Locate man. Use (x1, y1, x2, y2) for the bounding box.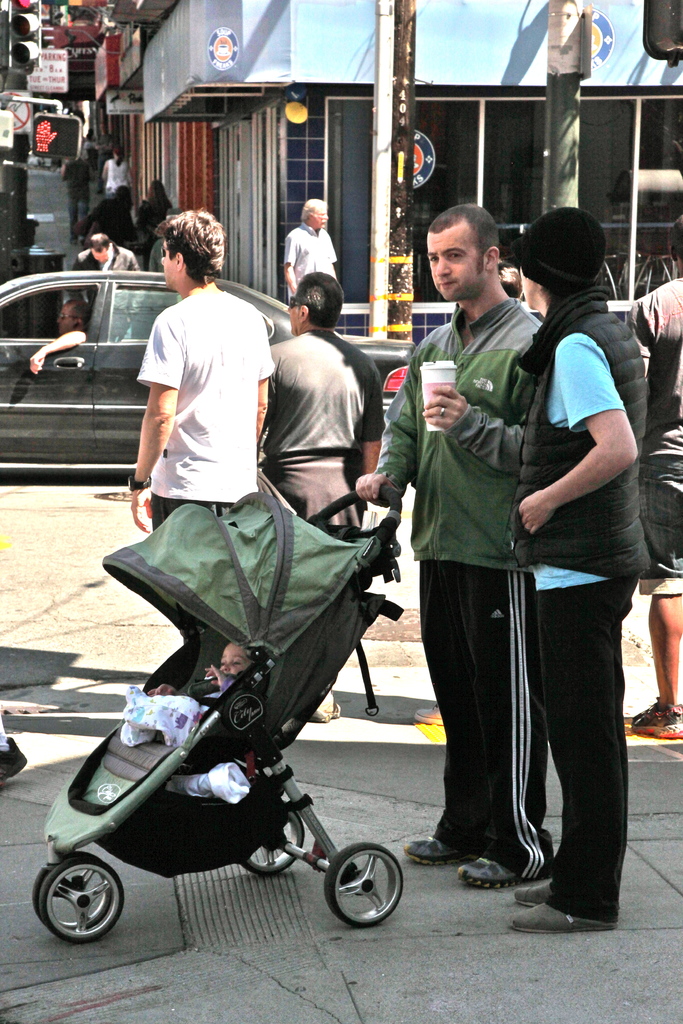
(247, 271, 388, 724).
